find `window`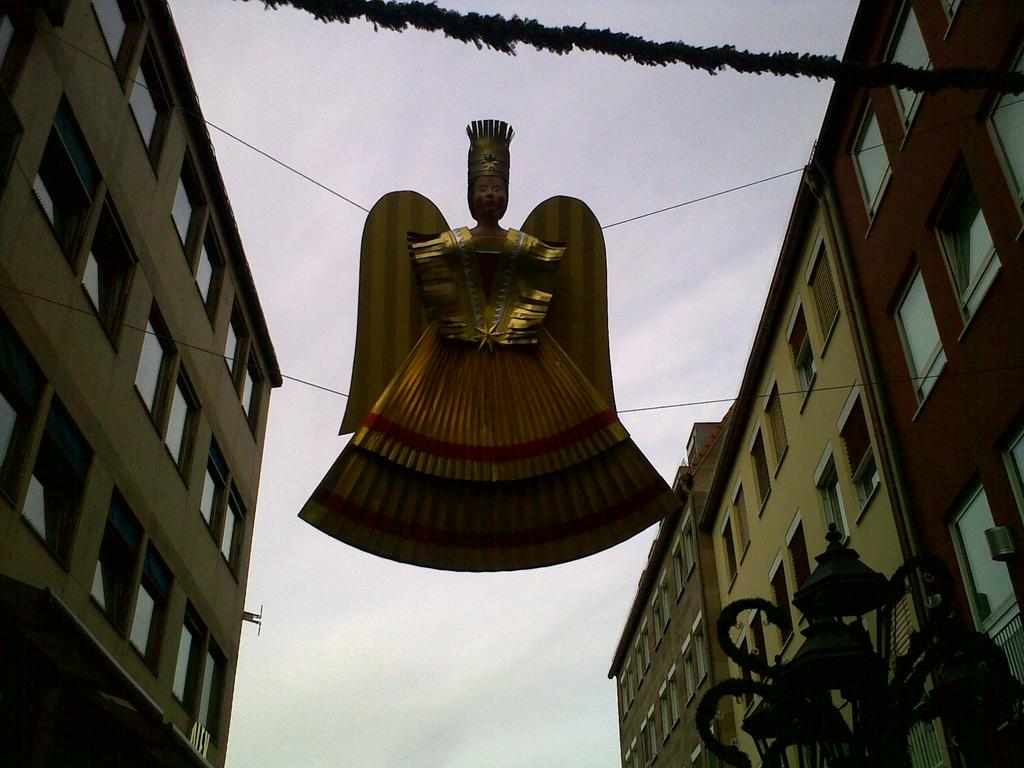
pyautogui.locateOnScreen(113, 33, 172, 173)
